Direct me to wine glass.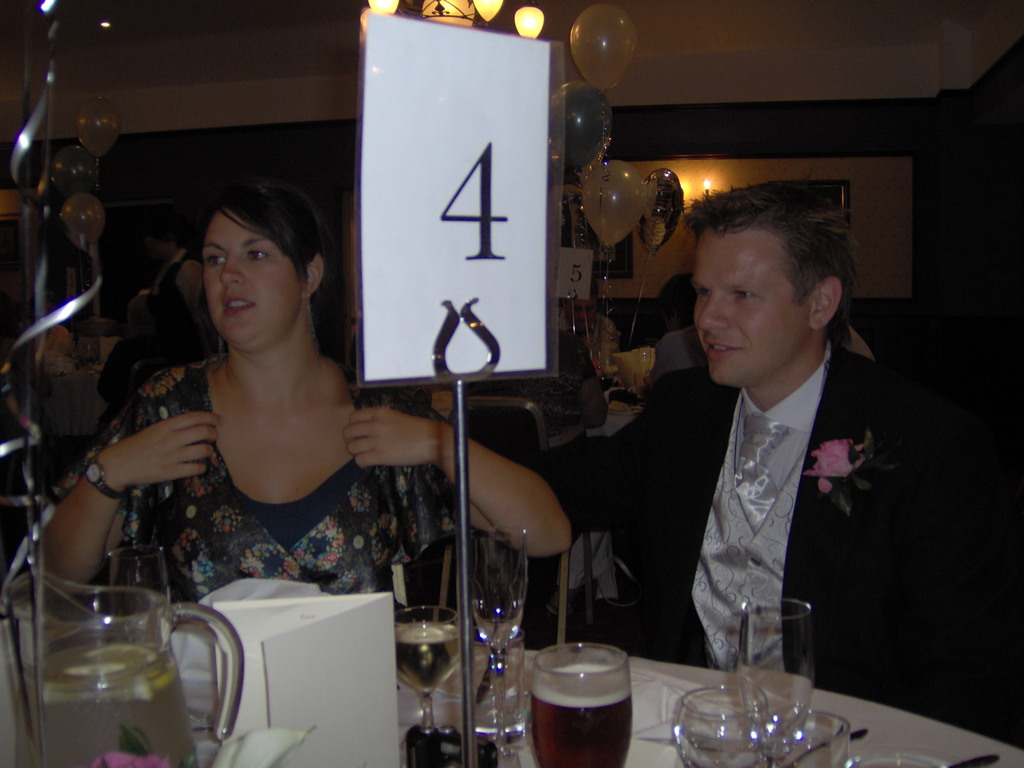
Direction: [left=461, top=526, right=525, bottom=756].
